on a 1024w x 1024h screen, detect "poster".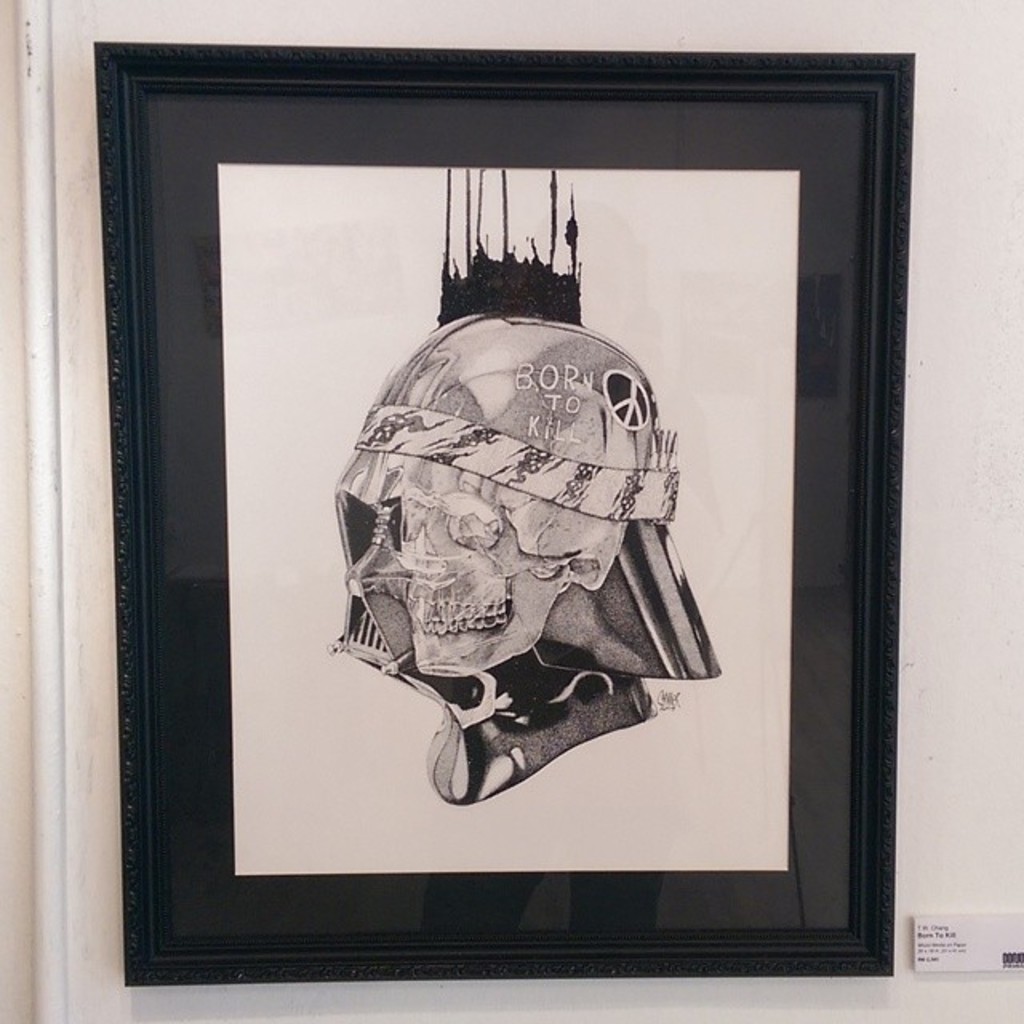
<bbox>142, 91, 870, 946</bbox>.
